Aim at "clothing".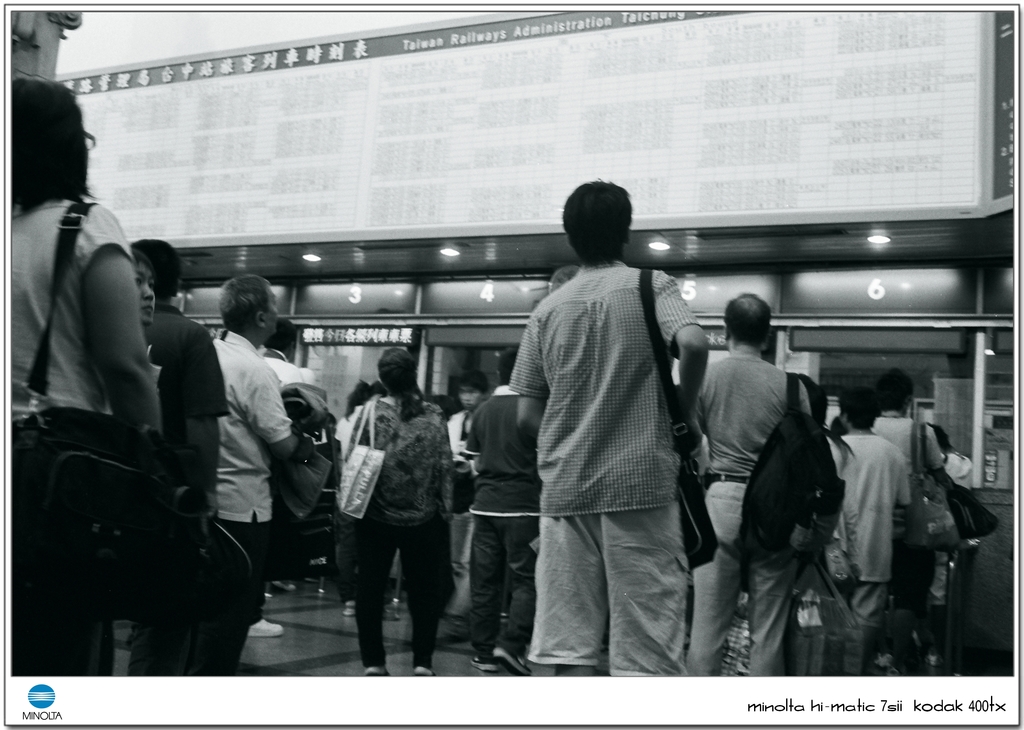
Aimed at Rect(509, 201, 729, 688).
